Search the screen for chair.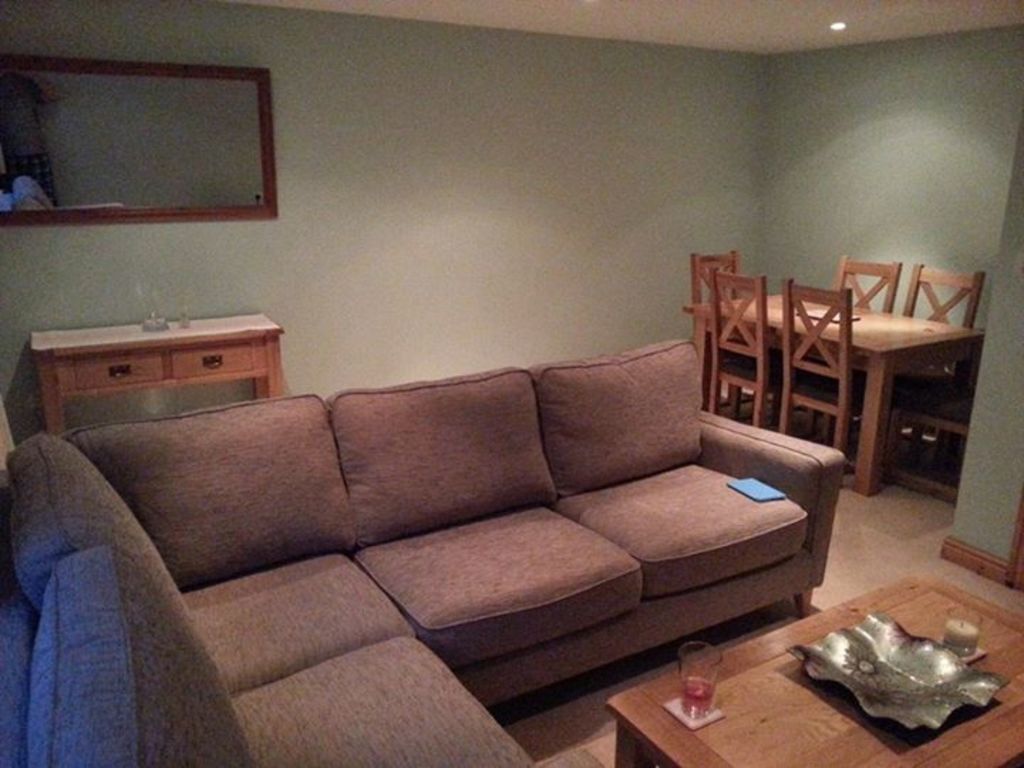
Found at 886/388/976/499.
